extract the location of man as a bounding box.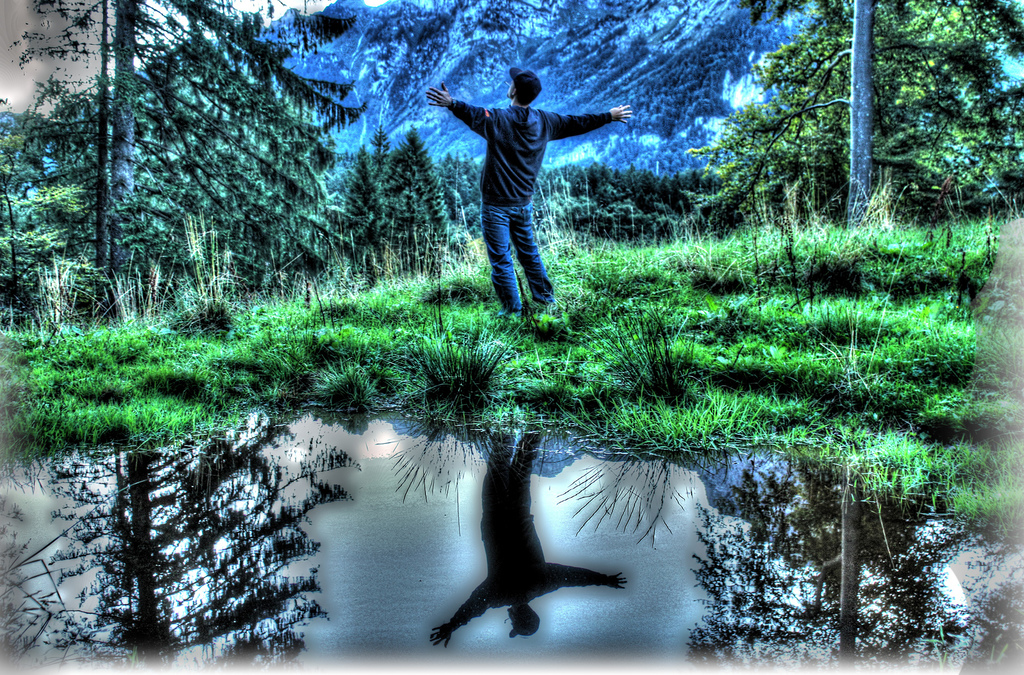
{"left": 445, "top": 61, "right": 610, "bottom": 316}.
